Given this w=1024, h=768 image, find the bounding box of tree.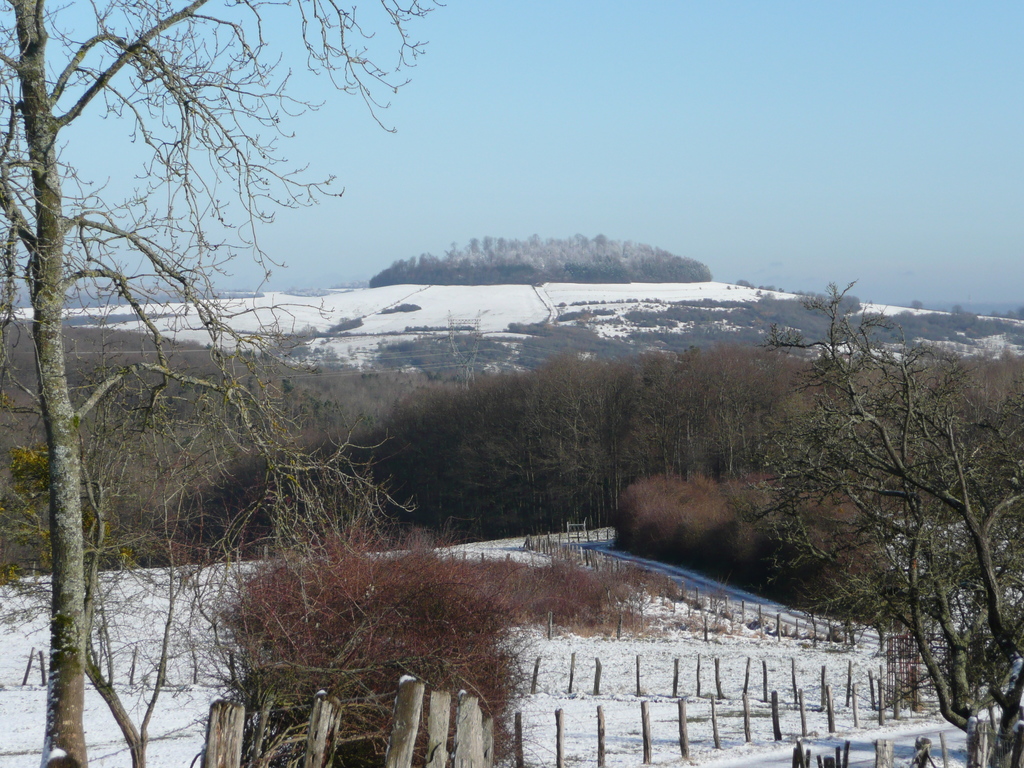
(left=0, top=0, right=440, bottom=767).
